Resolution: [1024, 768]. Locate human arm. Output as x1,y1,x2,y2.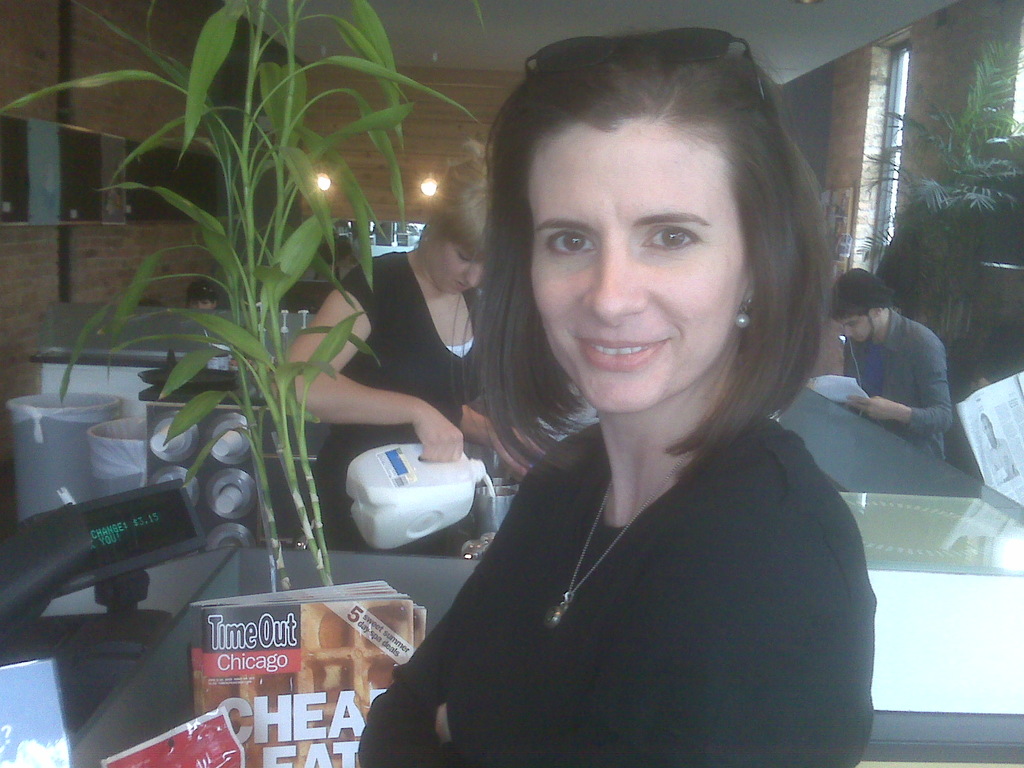
267,262,470,467.
